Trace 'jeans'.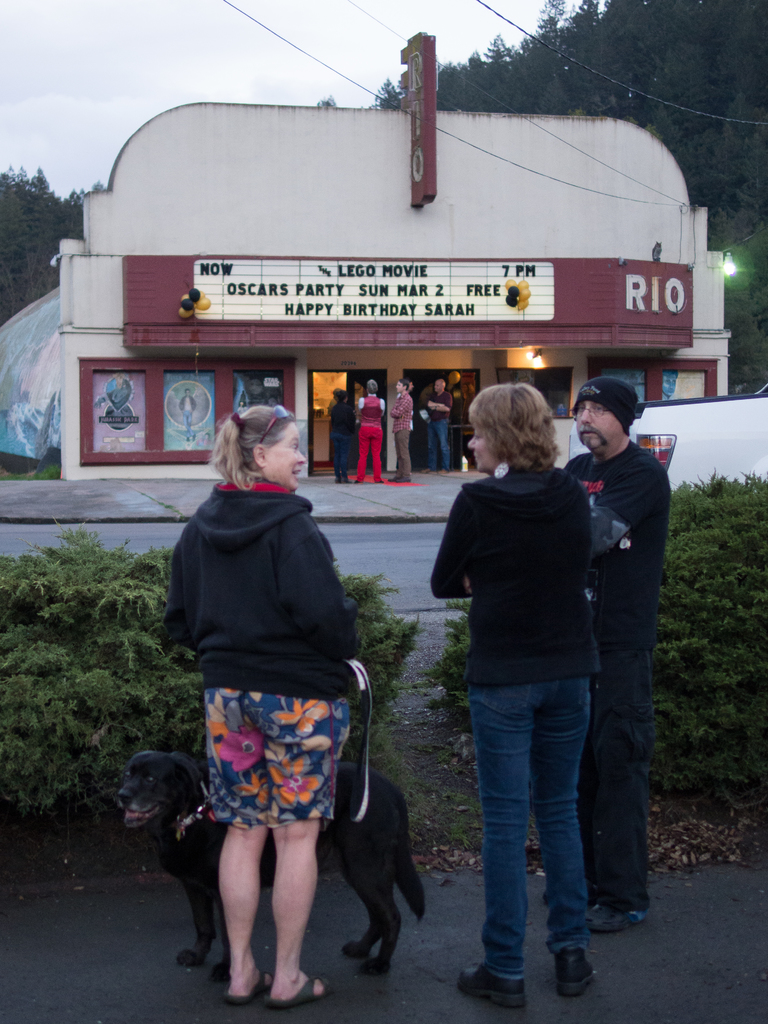
Traced to region(464, 677, 596, 985).
